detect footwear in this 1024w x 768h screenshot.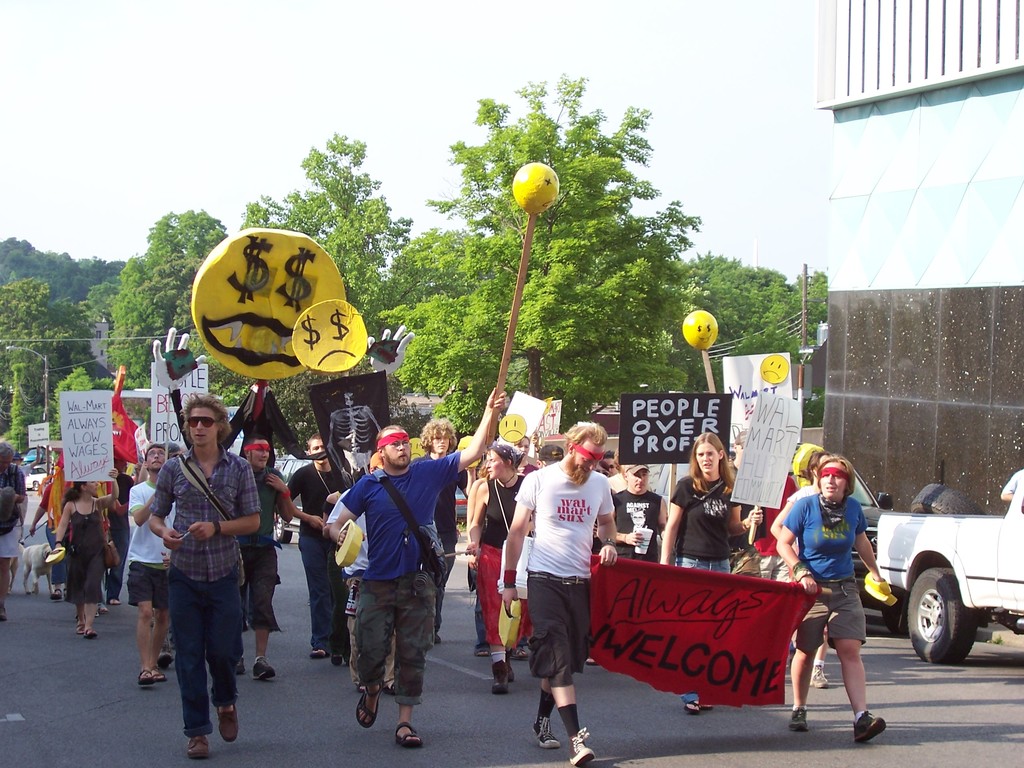
Detection: [left=490, top=657, right=509, bottom=696].
